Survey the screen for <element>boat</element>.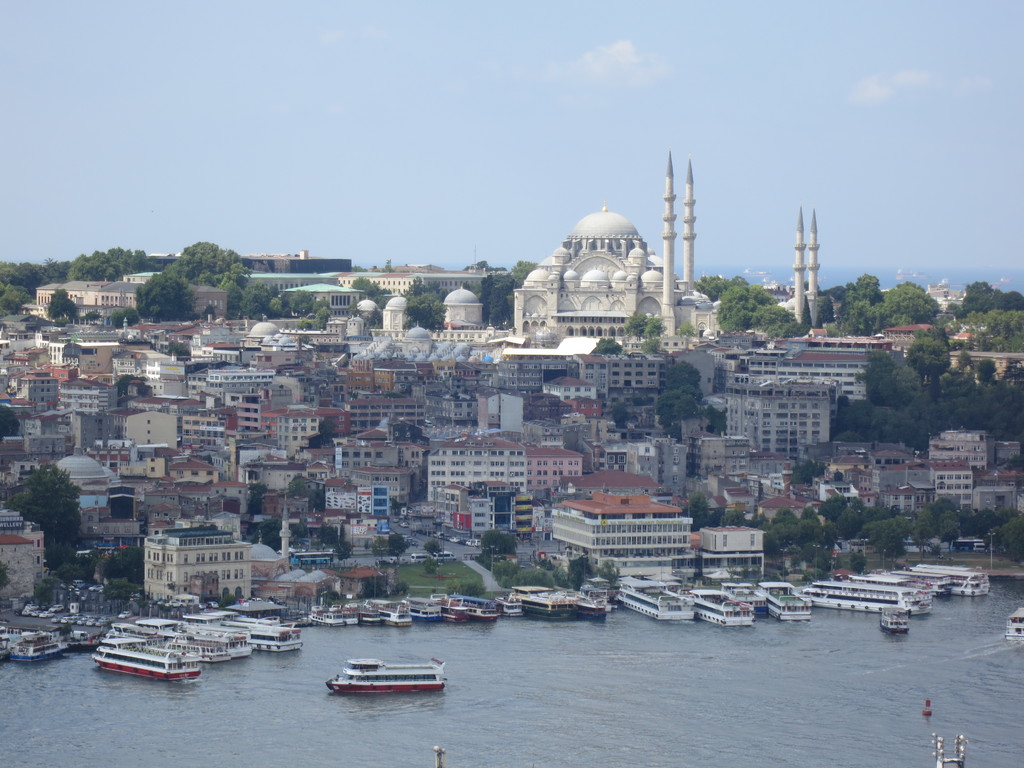
Survey found: 324,659,446,697.
